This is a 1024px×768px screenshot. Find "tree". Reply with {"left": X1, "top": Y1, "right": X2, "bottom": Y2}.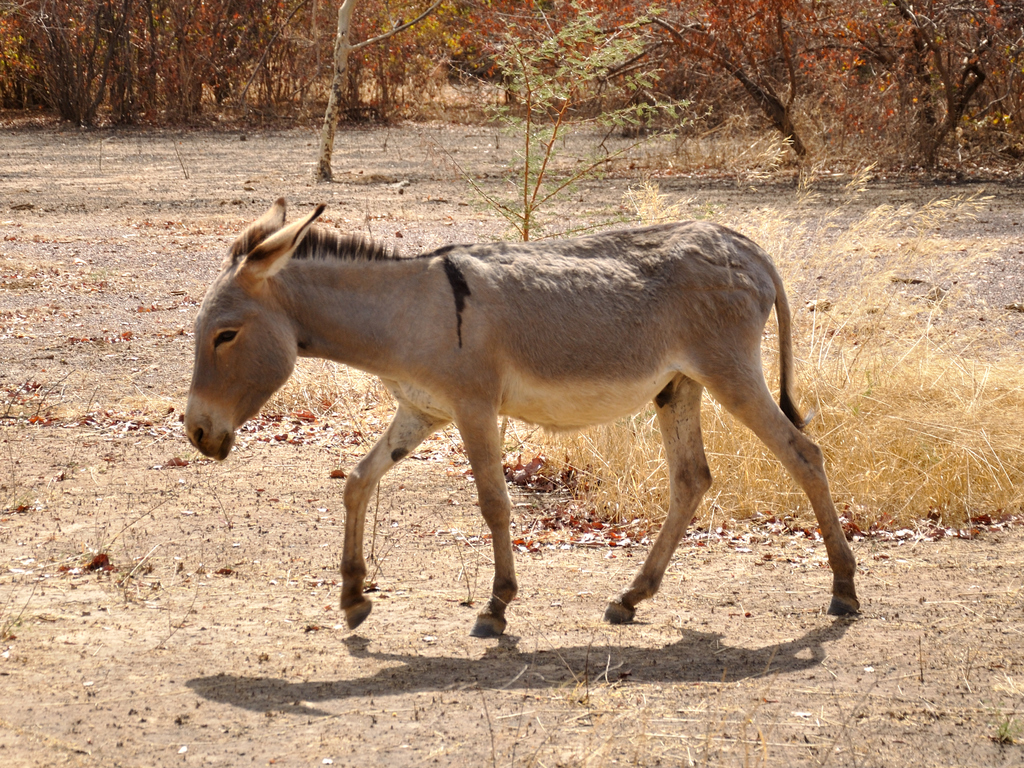
{"left": 435, "top": 0, "right": 723, "bottom": 260}.
